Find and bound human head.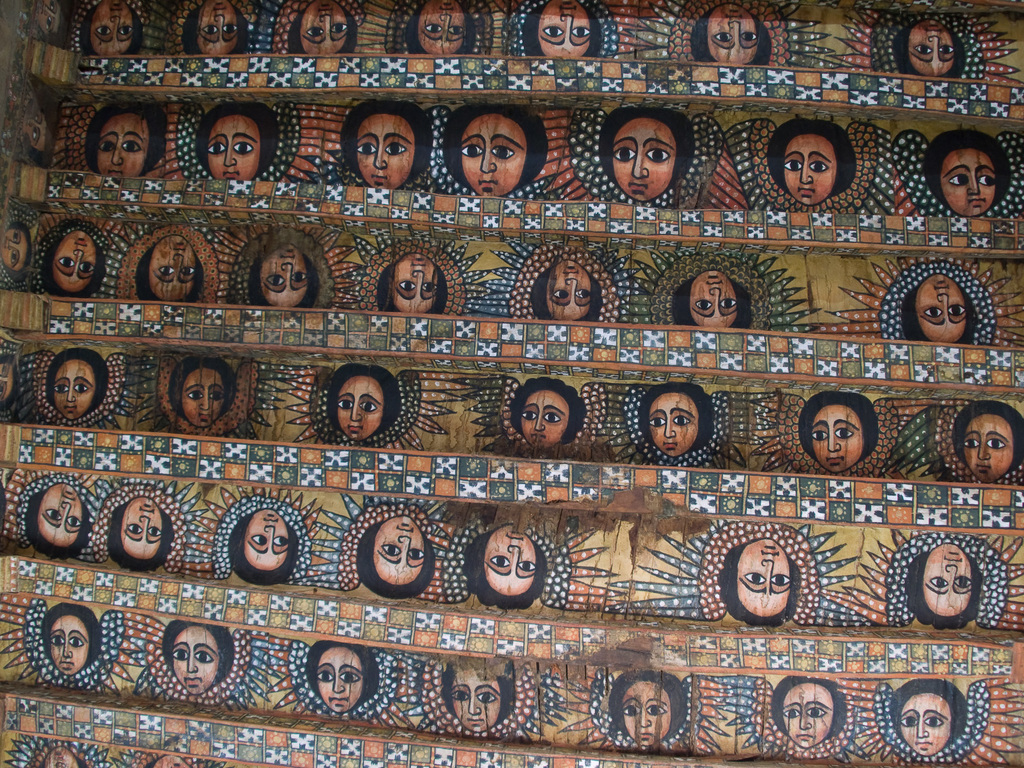
Bound: {"x1": 192, "y1": 104, "x2": 280, "y2": 182}.
